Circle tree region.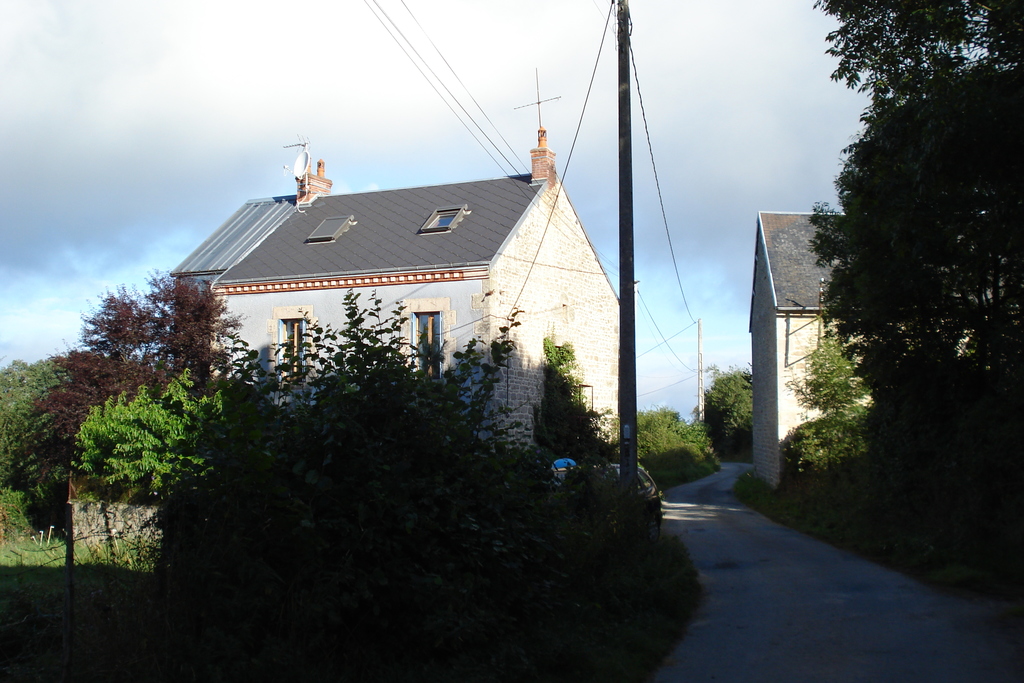
Region: x1=700, y1=366, x2=761, y2=468.
